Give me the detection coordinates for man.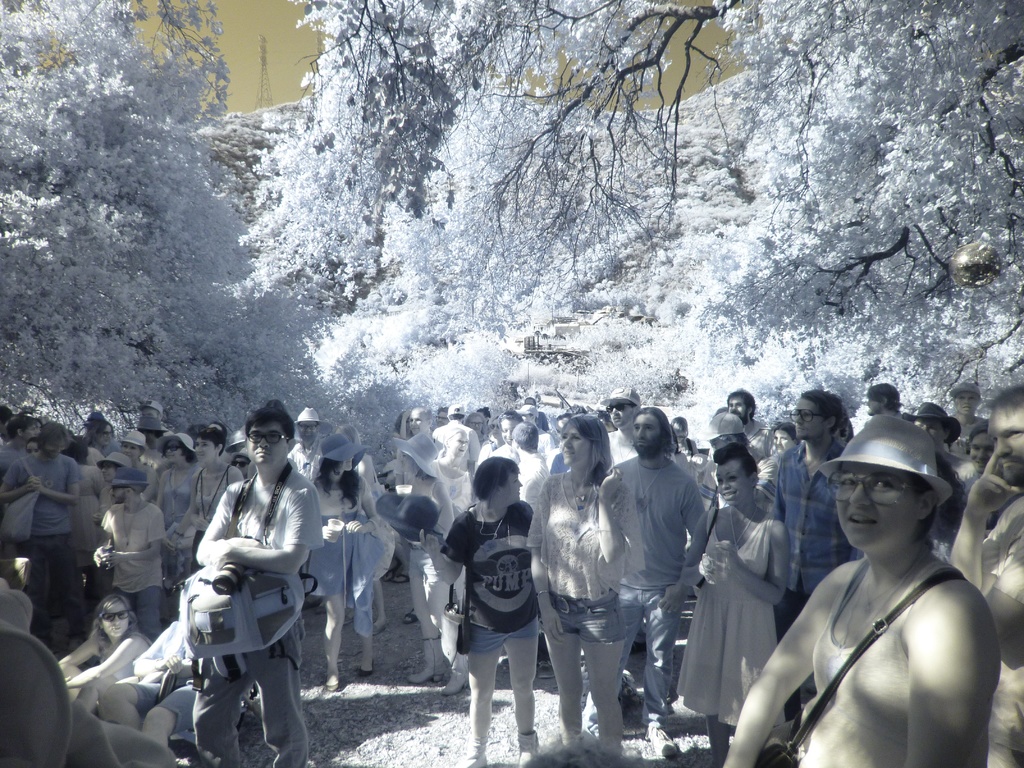
396,402,445,497.
